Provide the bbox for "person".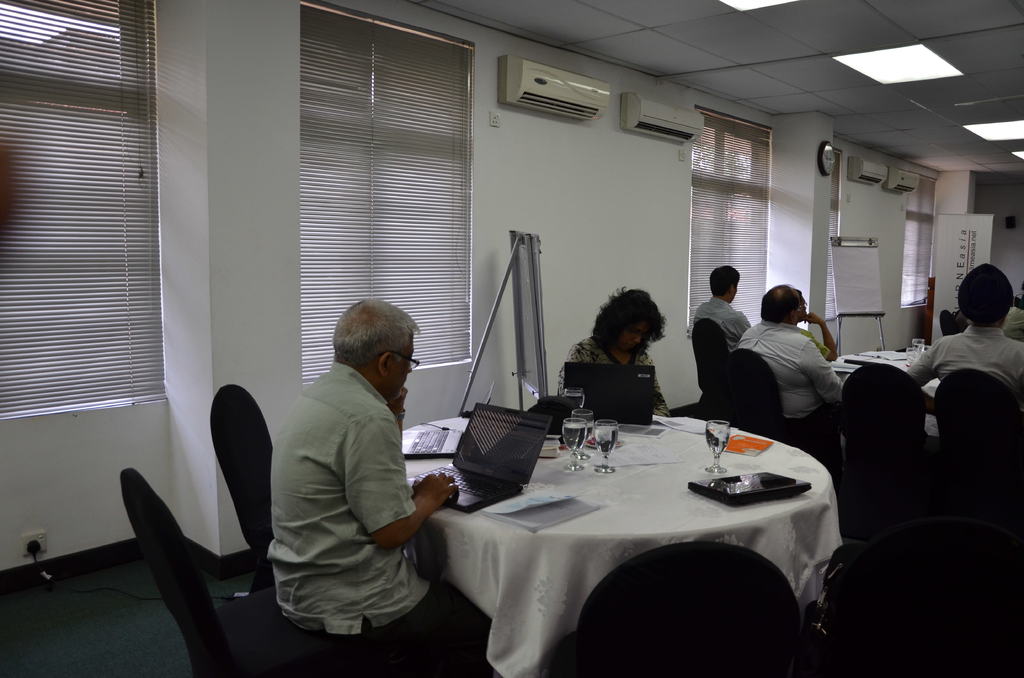
x1=690 y1=255 x2=753 y2=353.
